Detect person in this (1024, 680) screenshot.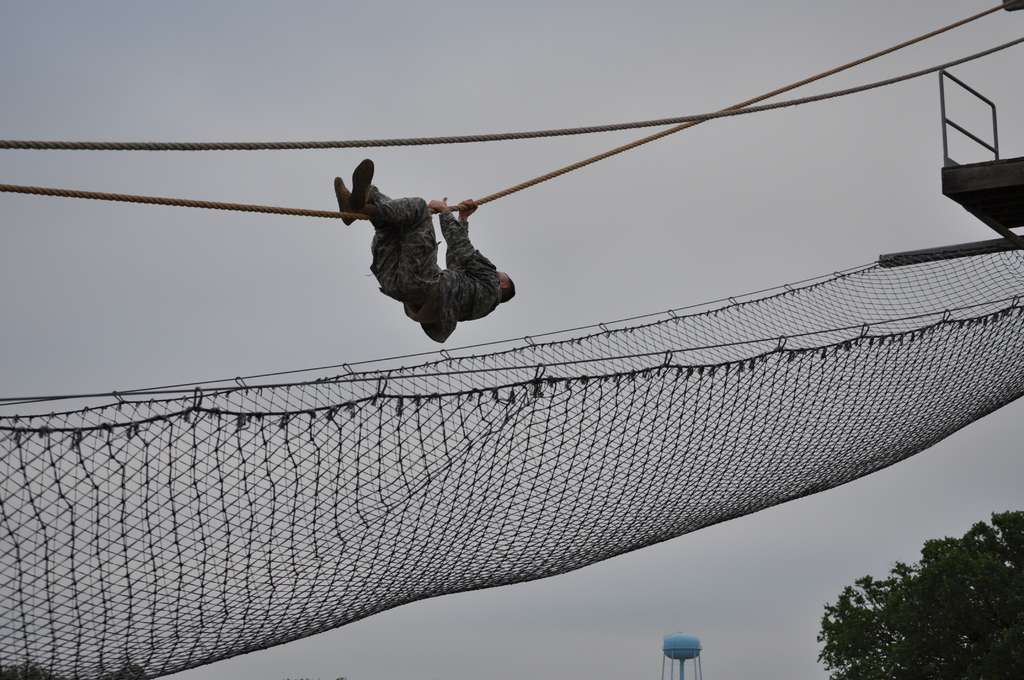
Detection: <region>332, 156, 517, 344</region>.
